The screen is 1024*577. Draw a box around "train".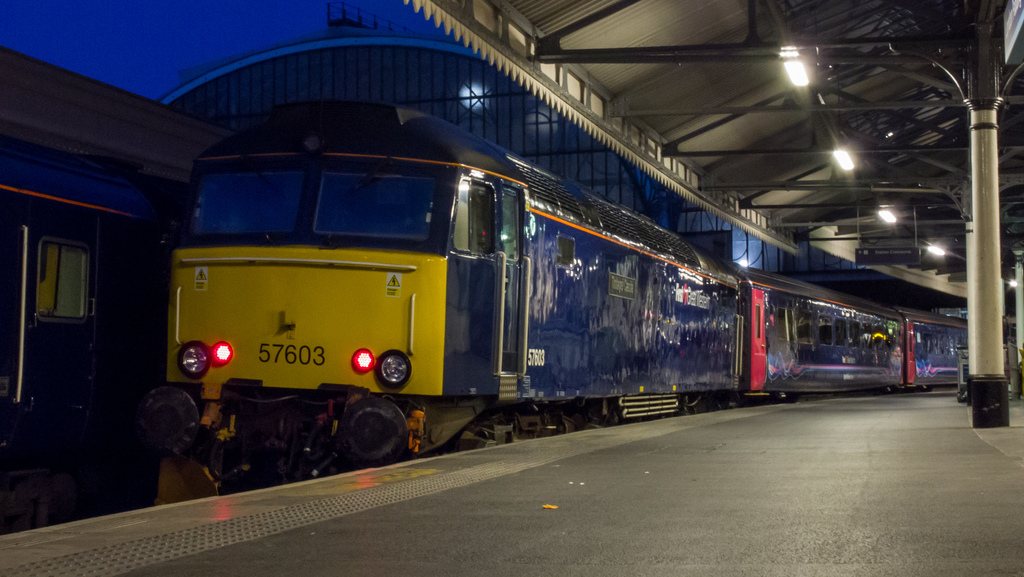
(0, 133, 176, 533).
